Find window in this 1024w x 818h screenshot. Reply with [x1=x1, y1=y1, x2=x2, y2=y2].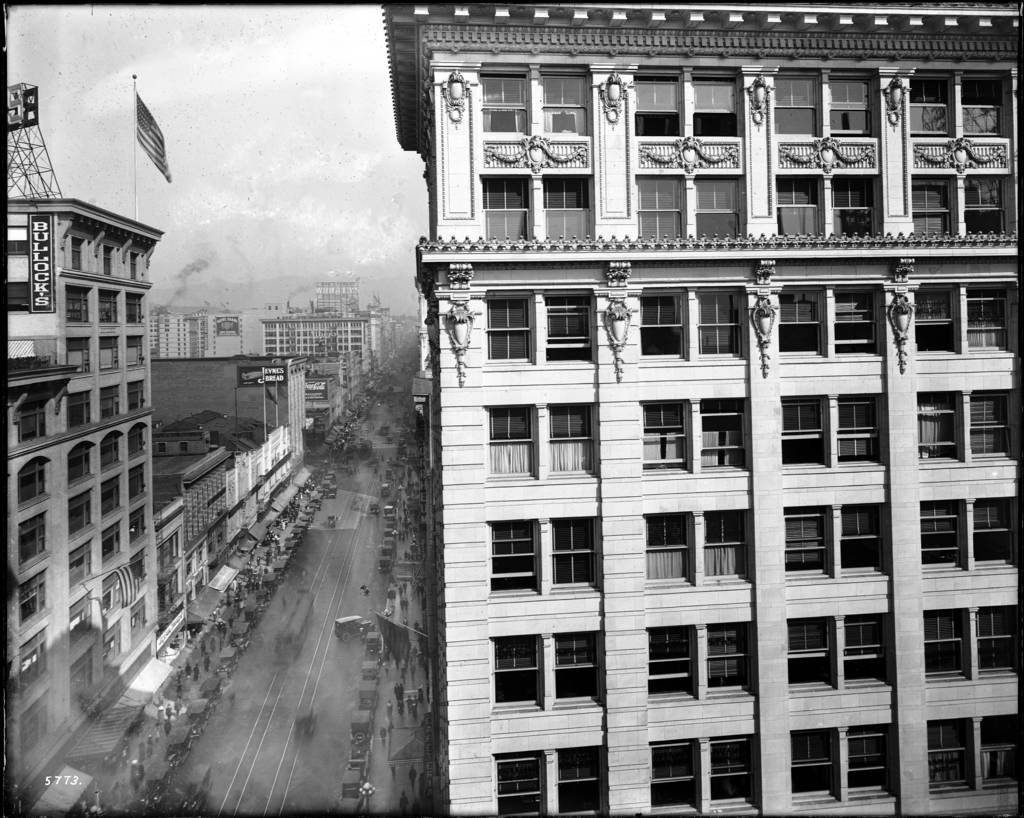
[x1=694, y1=76, x2=741, y2=138].
